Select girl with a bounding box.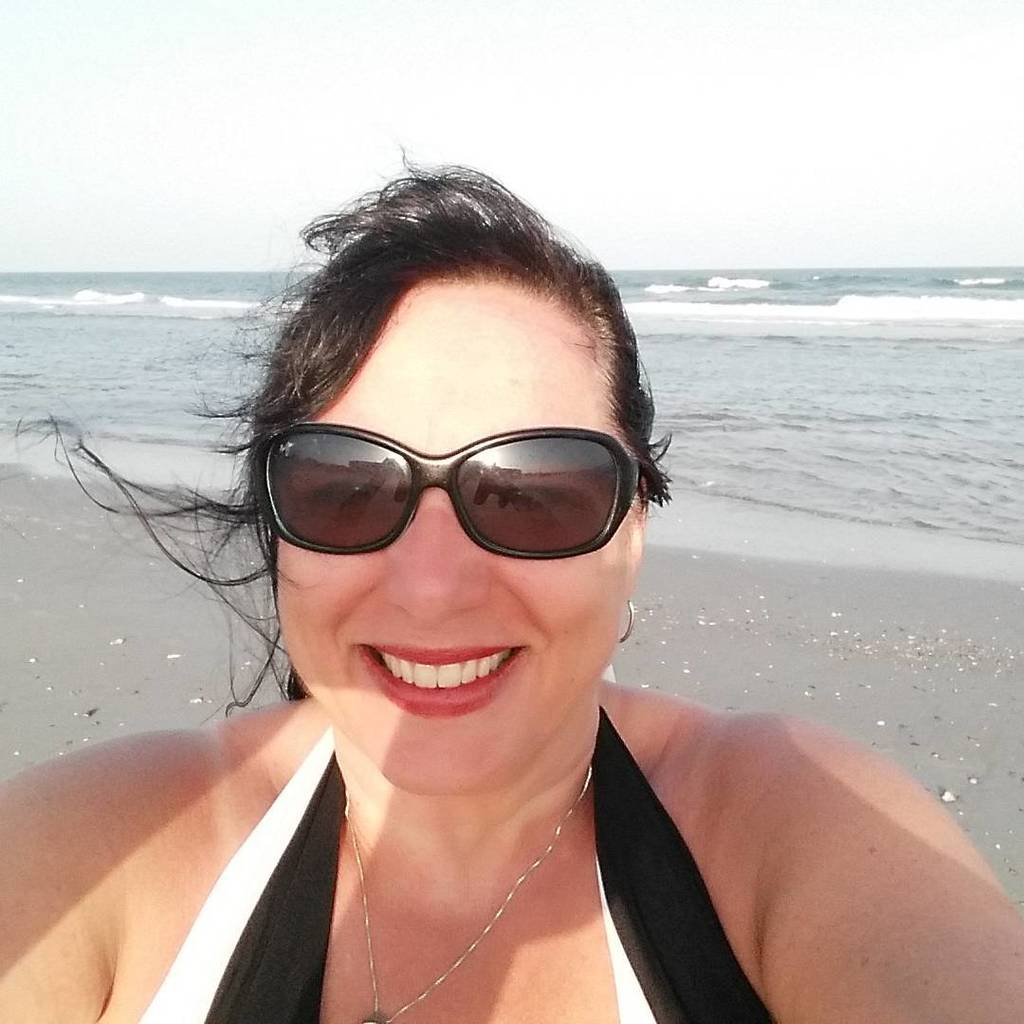
0/148/1023/1023.
